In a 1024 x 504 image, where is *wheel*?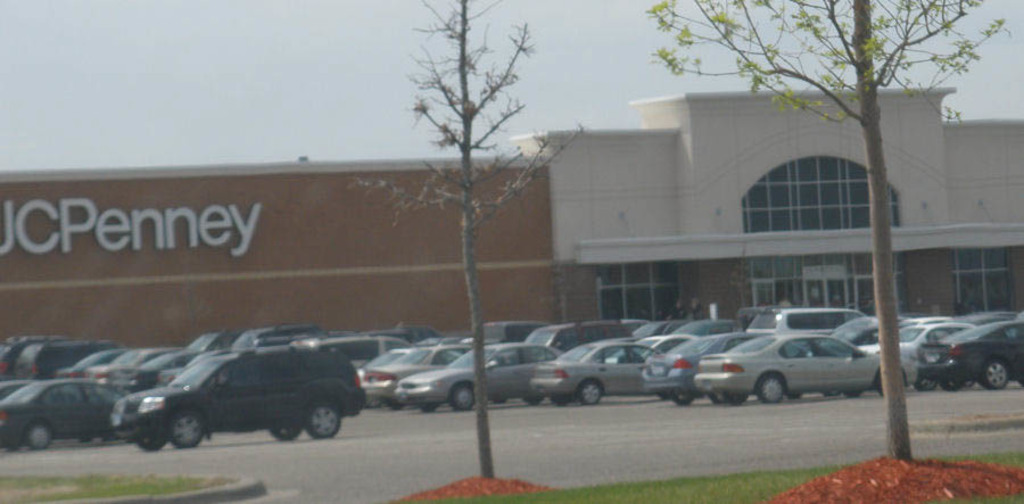
844:391:860:398.
